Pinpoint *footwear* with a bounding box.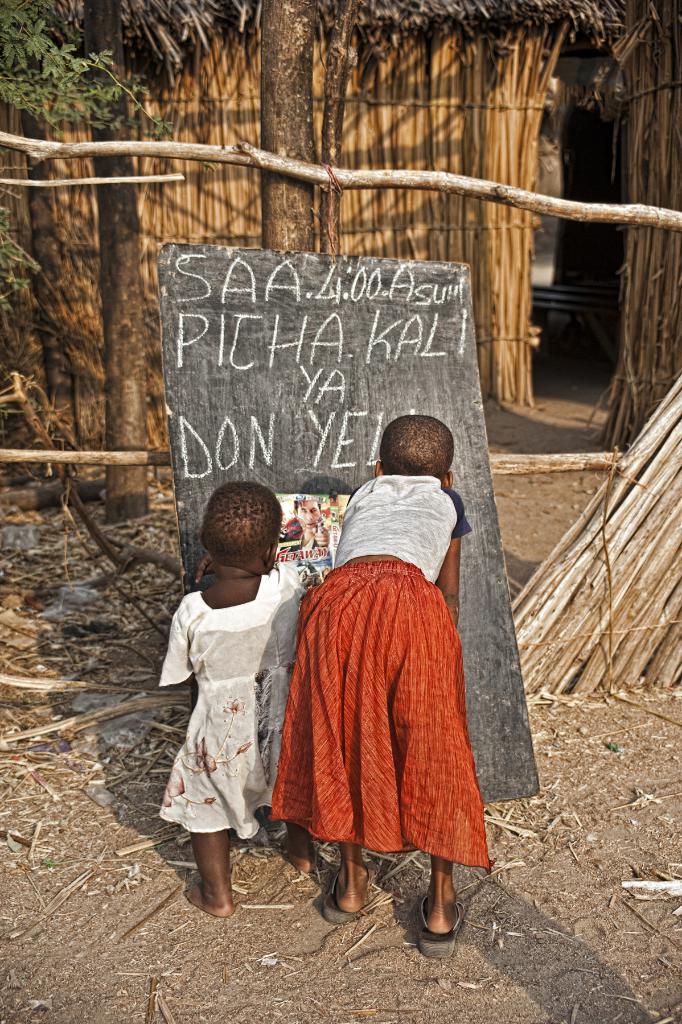
rect(324, 870, 362, 924).
